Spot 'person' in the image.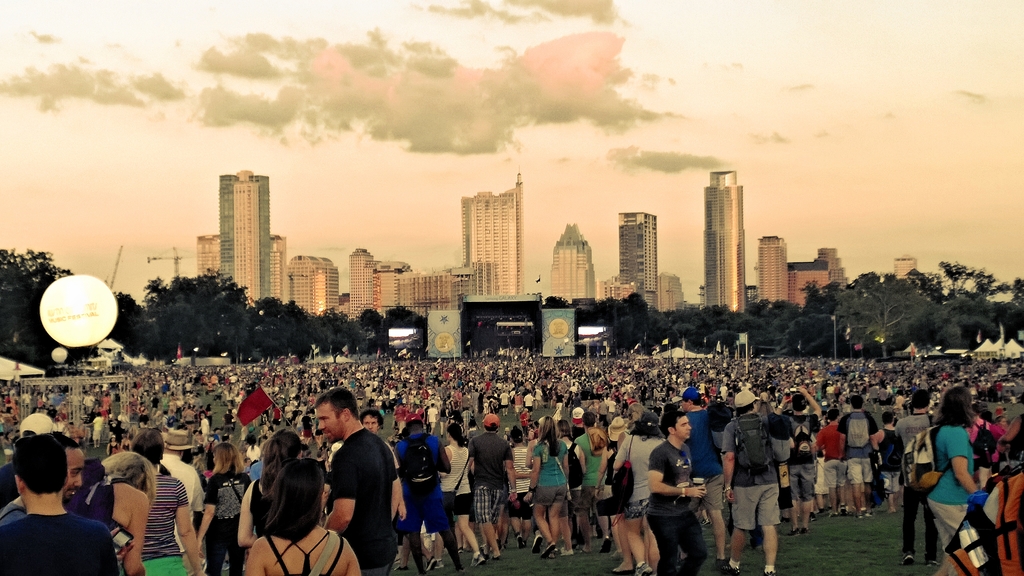
'person' found at {"left": 61, "top": 429, "right": 86, "bottom": 505}.
